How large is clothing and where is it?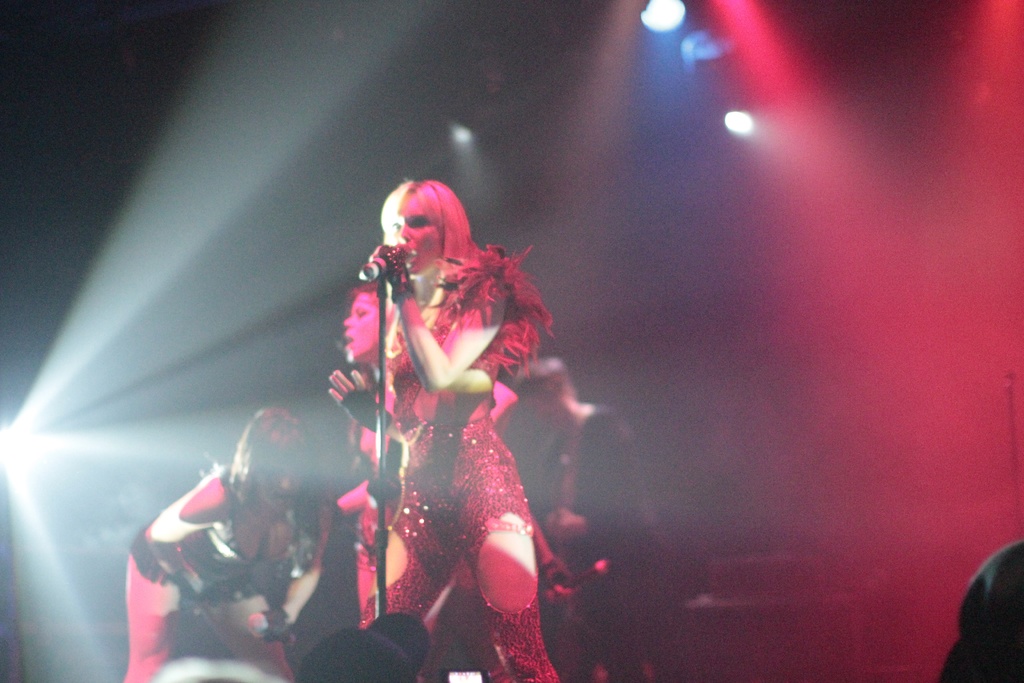
Bounding box: [129,464,307,682].
